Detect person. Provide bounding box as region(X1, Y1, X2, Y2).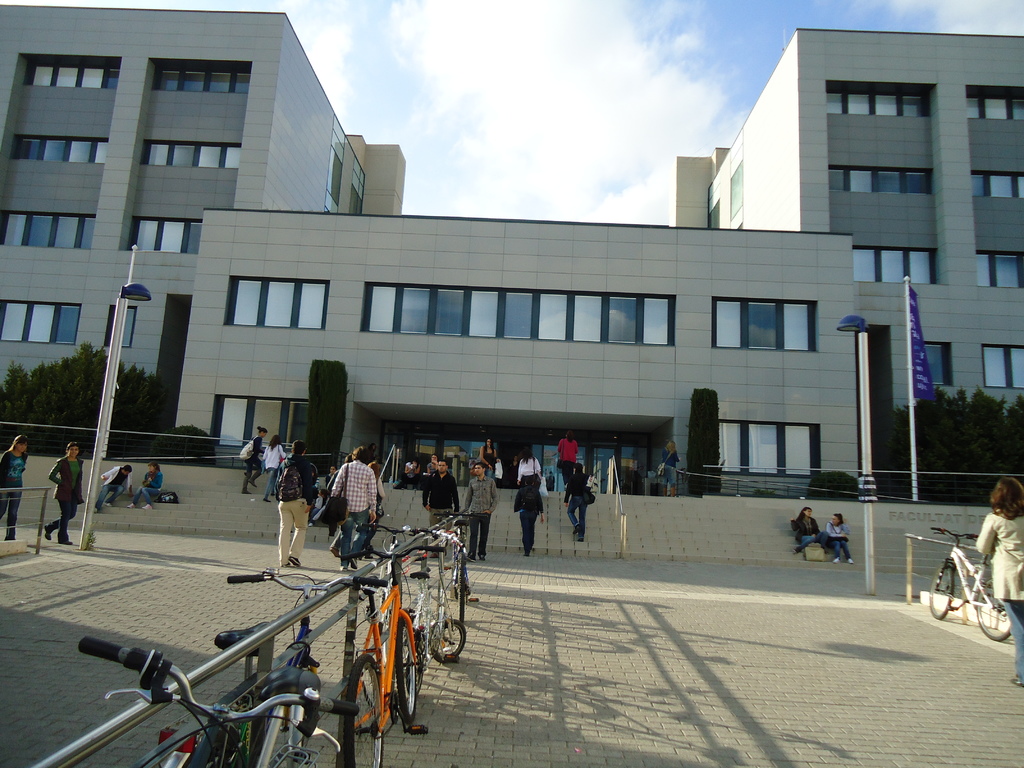
region(263, 436, 287, 502).
